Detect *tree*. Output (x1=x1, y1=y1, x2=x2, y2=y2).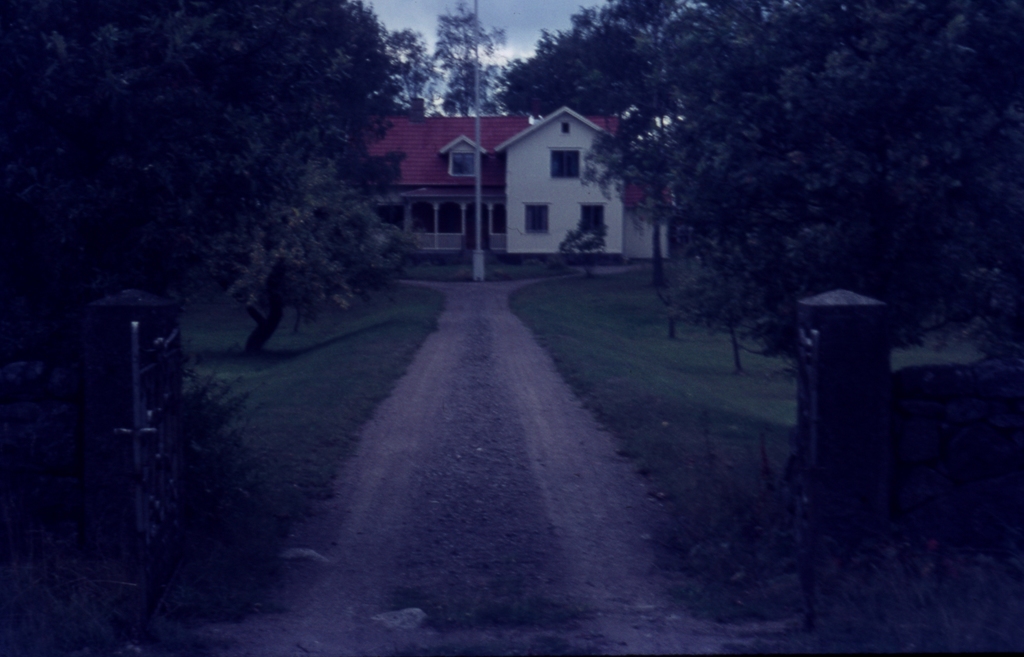
(x1=372, y1=22, x2=451, y2=115).
